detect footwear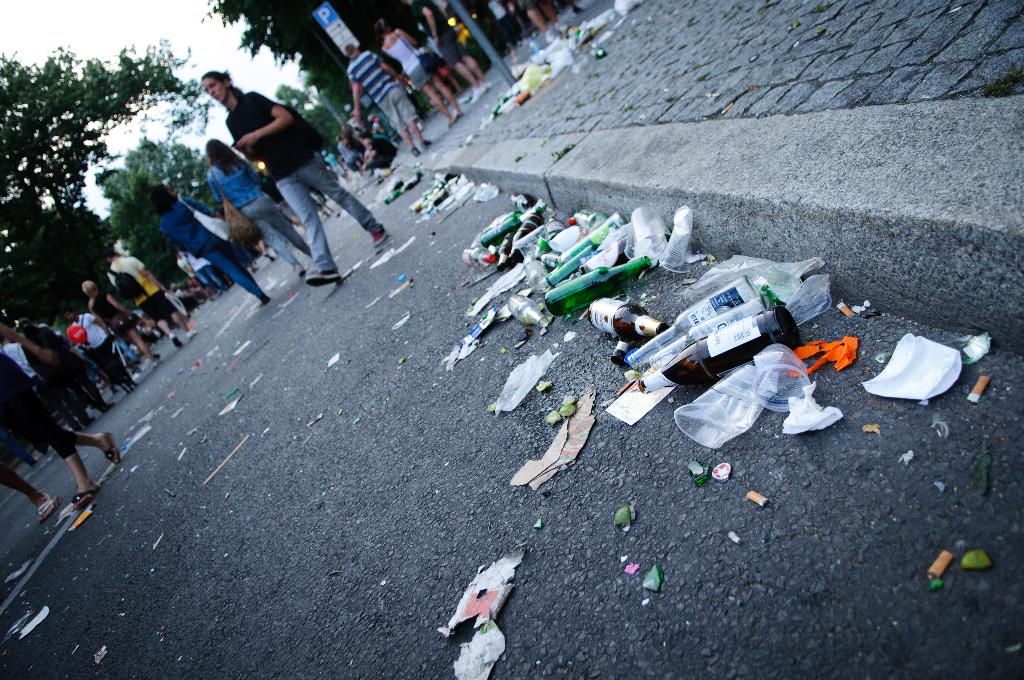
38, 496, 61, 522
